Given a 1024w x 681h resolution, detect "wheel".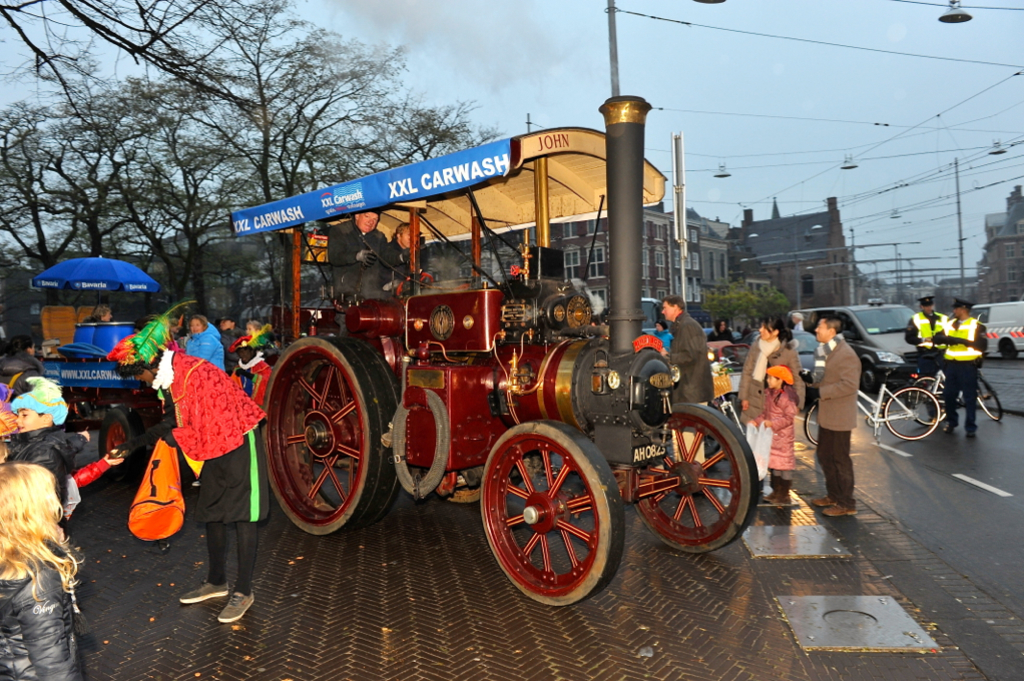
locate(98, 409, 140, 477).
